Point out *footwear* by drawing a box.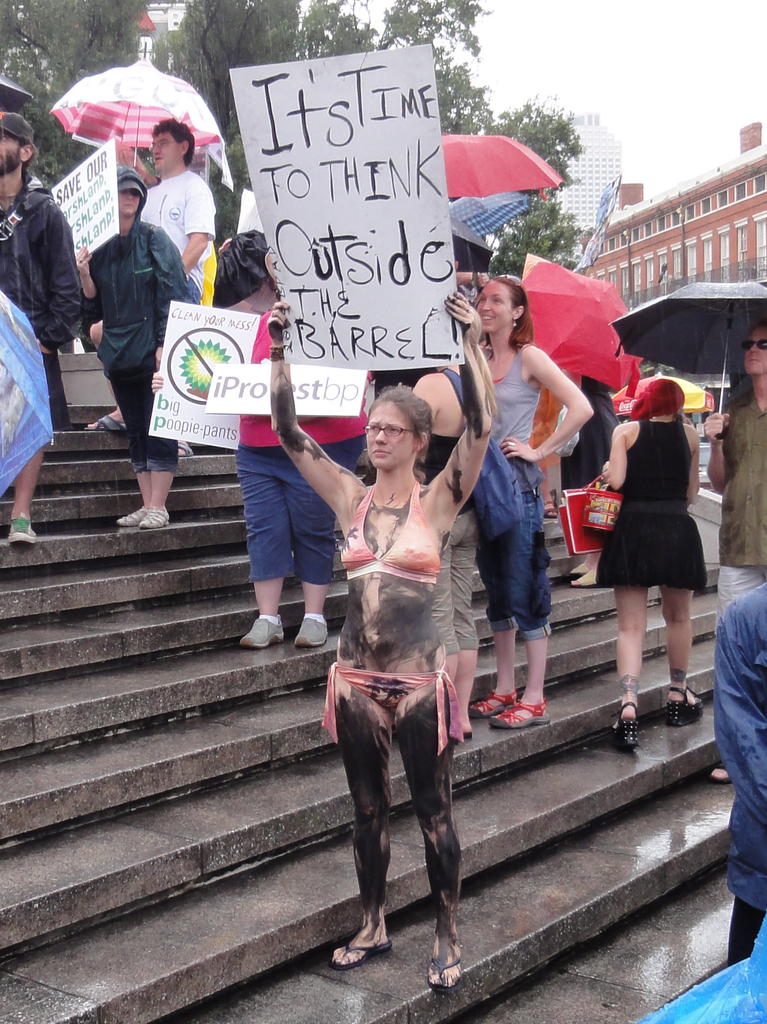
(x1=140, y1=505, x2=168, y2=528).
